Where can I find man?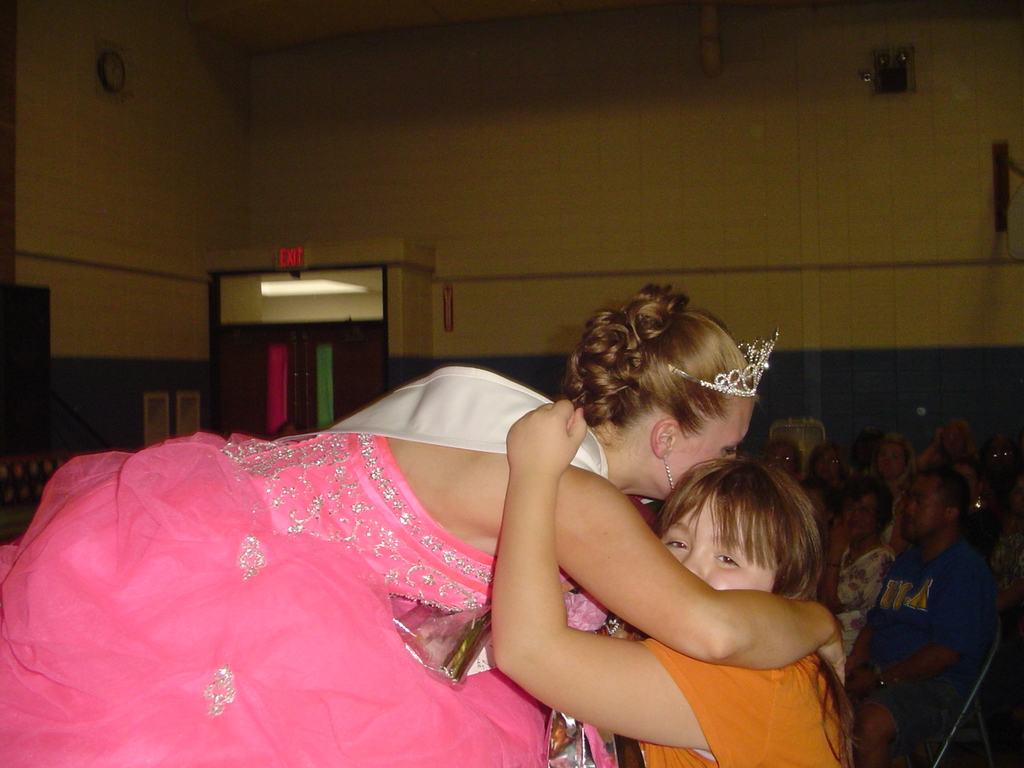
You can find it at [x1=830, y1=471, x2=1008, y2=767].
